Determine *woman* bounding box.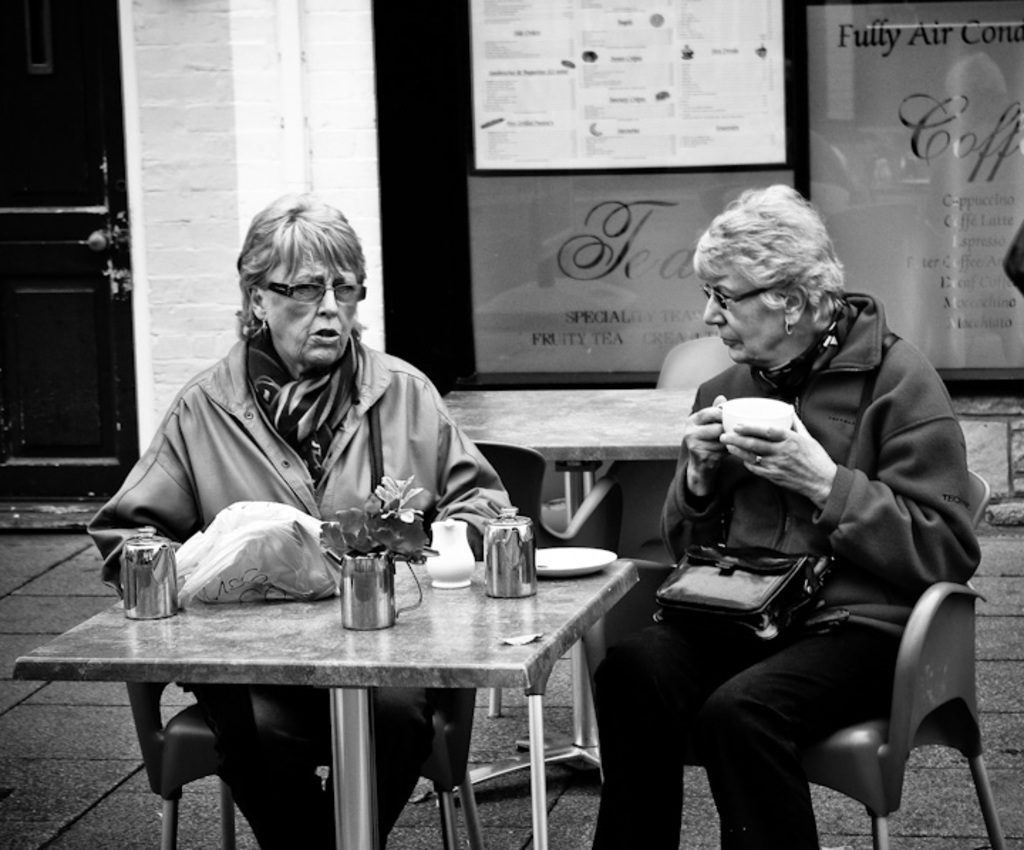
Determined: x1=82, y1=196, x2=518, y2=849.
